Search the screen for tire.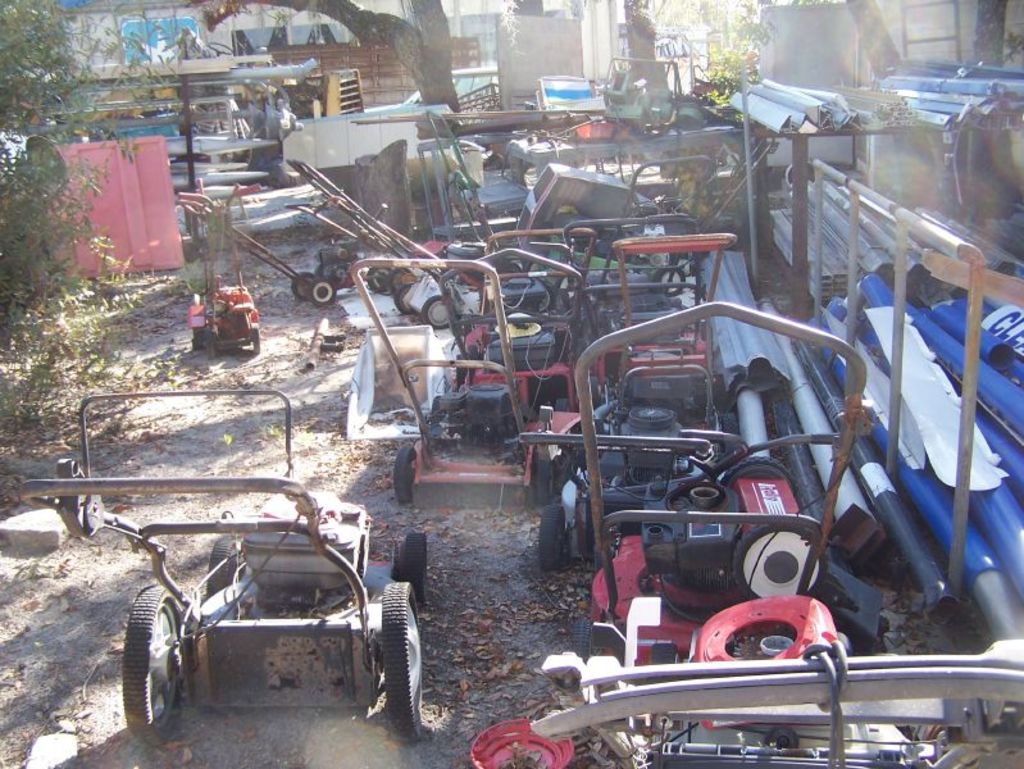
Found at BBox(308, 279, 334, 304).
